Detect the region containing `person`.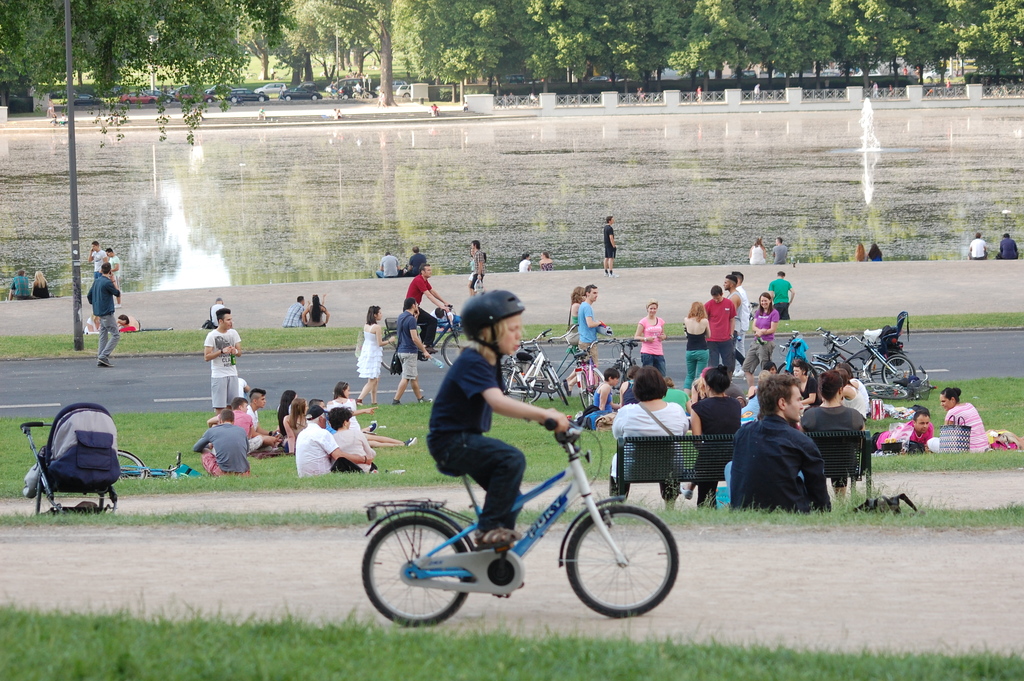
box(996, 235, 1018, 259).
